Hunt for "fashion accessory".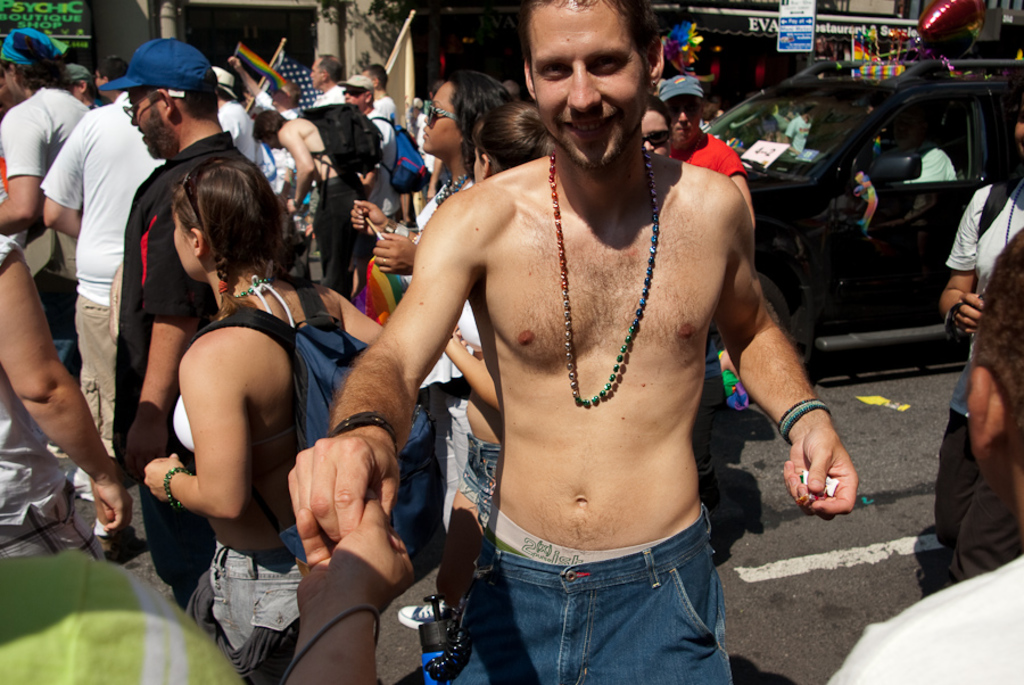
Hunted down at 419:96:460:131.
